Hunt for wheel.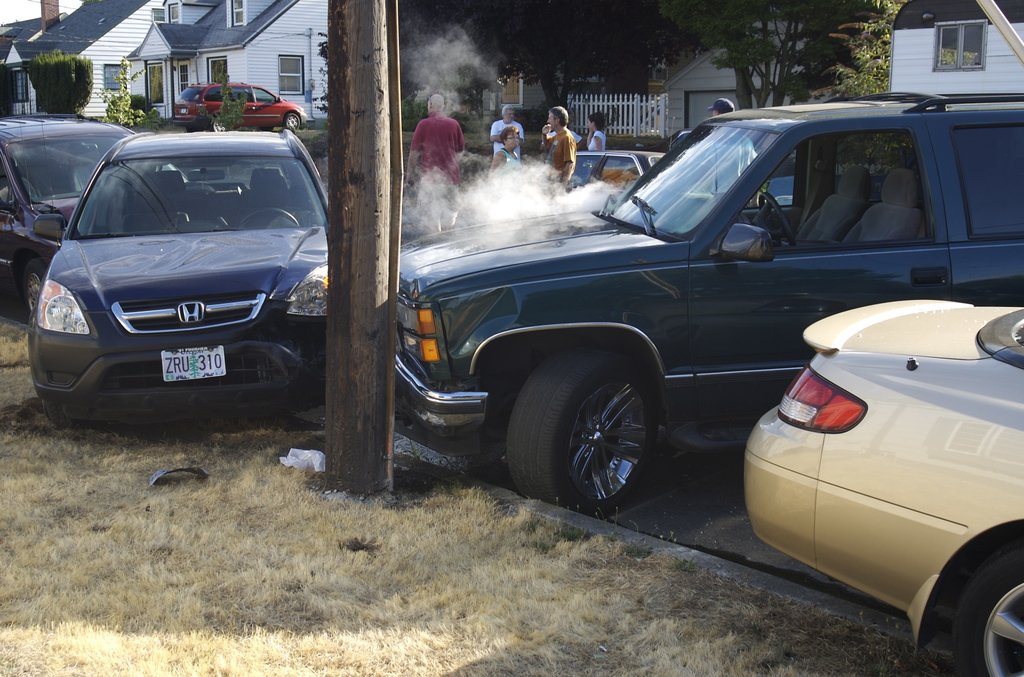
Hunted down at 18:262:47:321.
